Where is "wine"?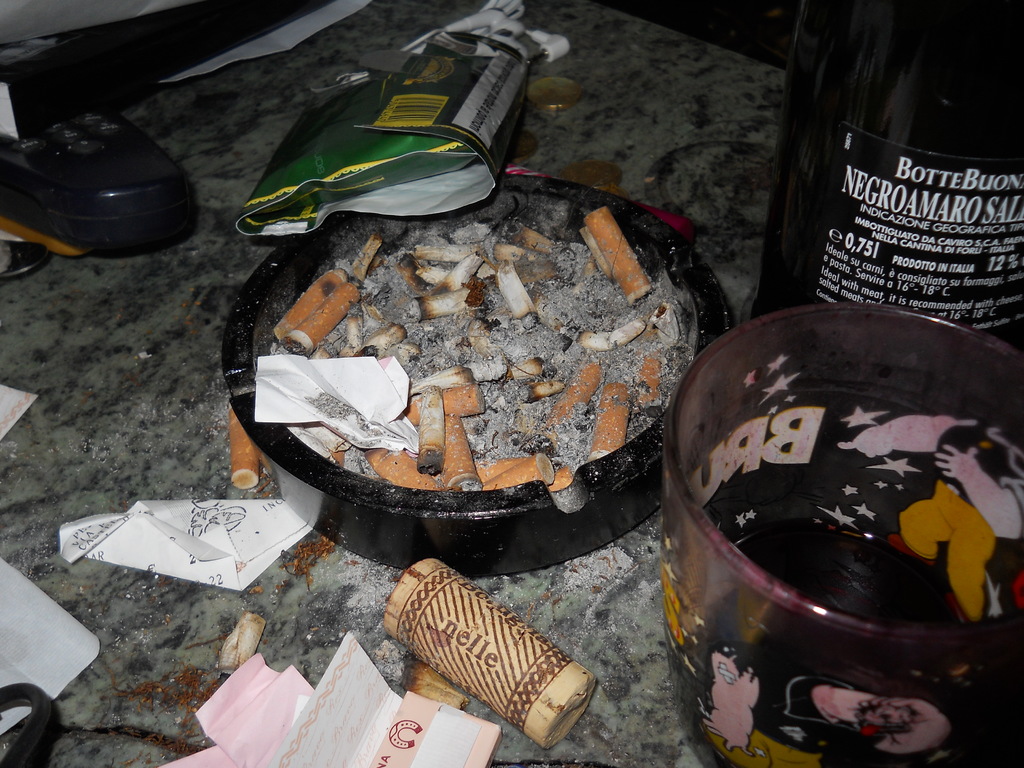
(771, 0, 1018, 365).
